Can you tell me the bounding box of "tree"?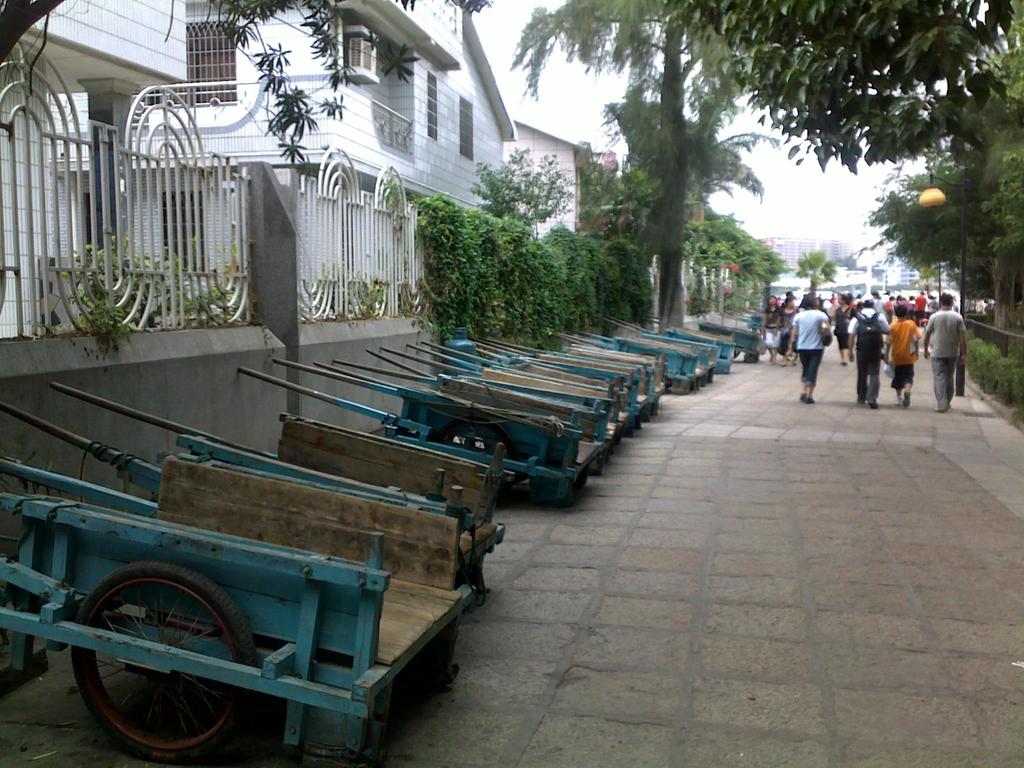
bbox(790, 243, 838, 296).
